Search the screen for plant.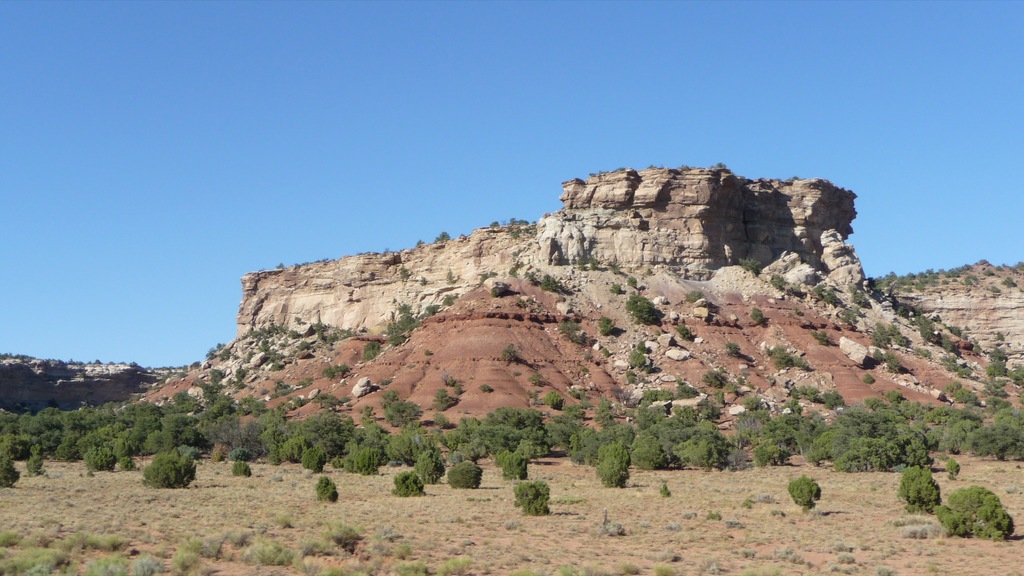
Found at <region>656, 329, 660, 335</region>.
